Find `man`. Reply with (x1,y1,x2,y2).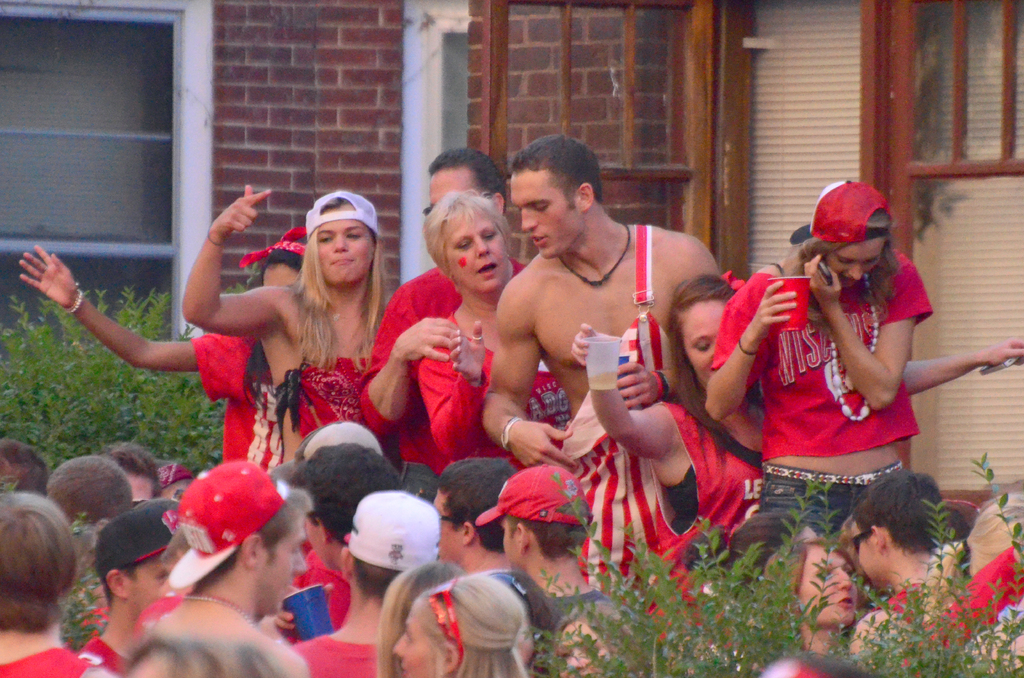
(364,145,534,372).
